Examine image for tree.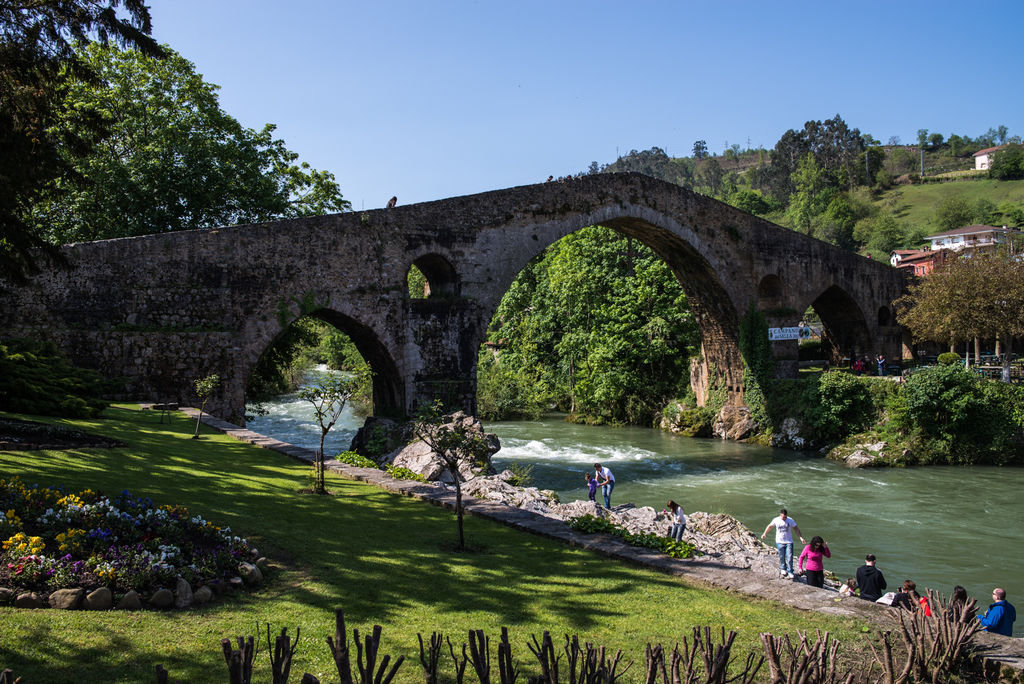
Examination result: (780,152,862,261).
